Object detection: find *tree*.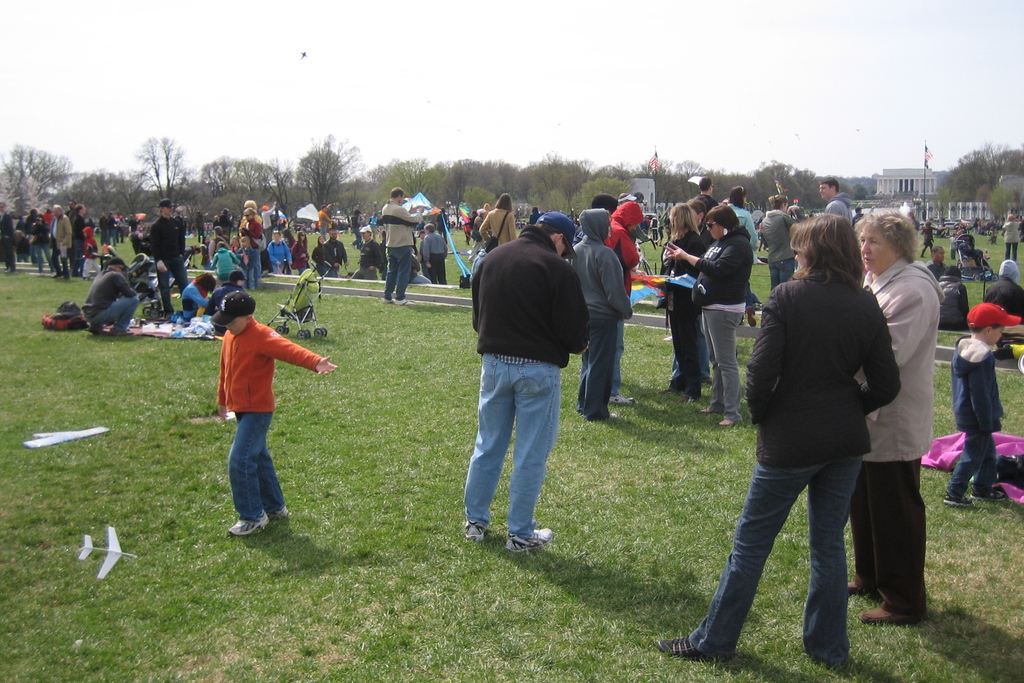
280 135 349 208.
